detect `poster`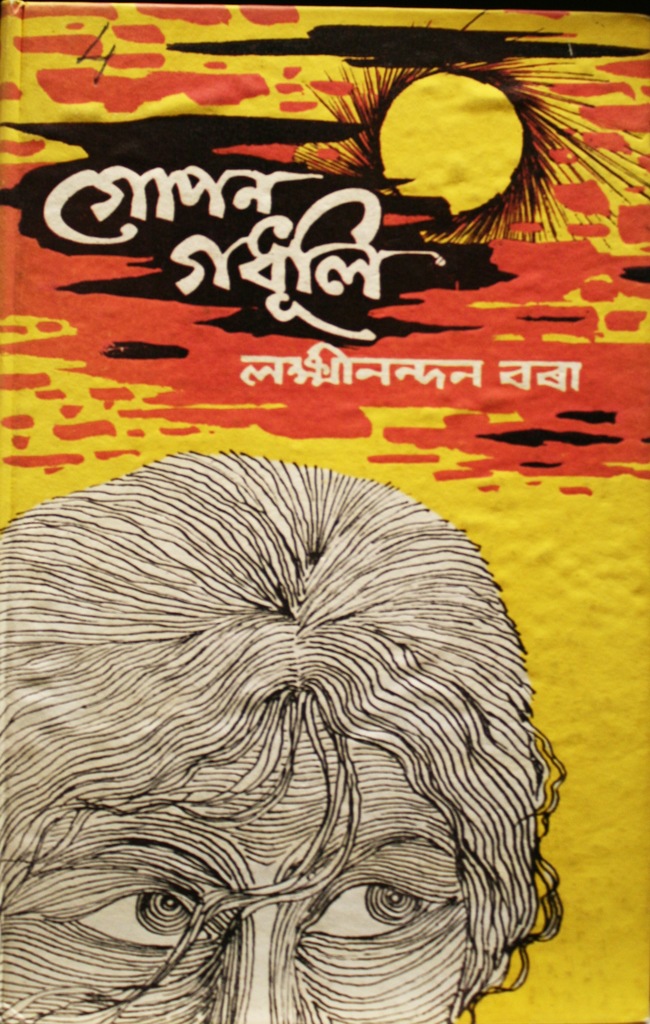
x1=0, y1=8, x2=643, y2=1023
